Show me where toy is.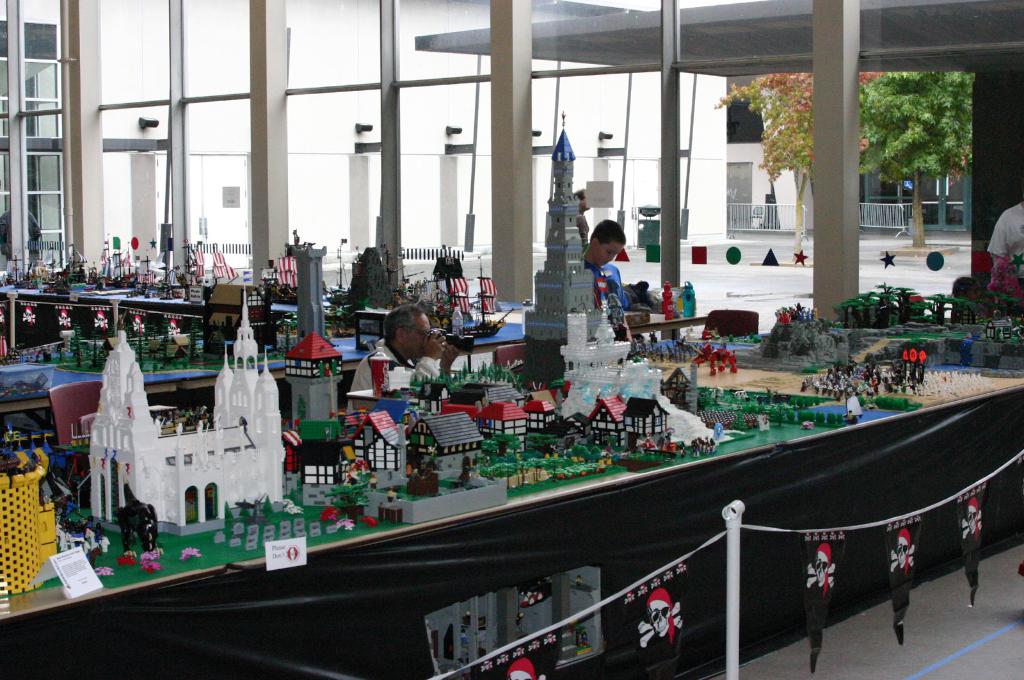
toy is at rect(643, 437, 664, 453).
